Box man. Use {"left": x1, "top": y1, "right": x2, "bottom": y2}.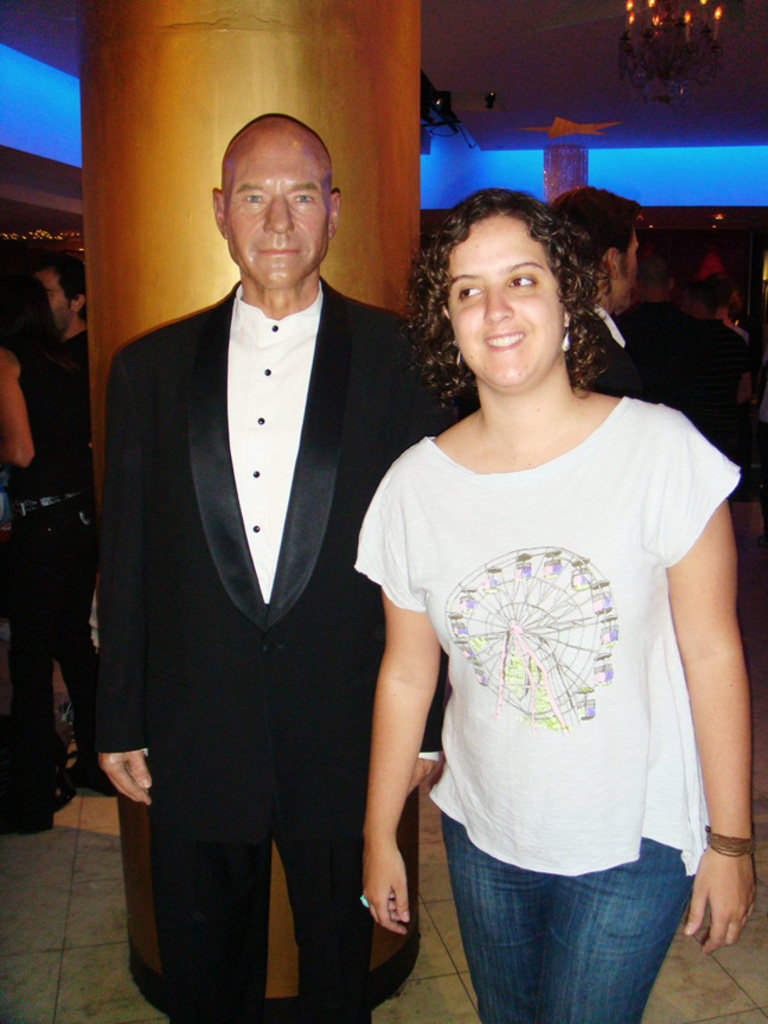
{"left": 30, "top": 251, "right": 90, "bottom": 393}.
